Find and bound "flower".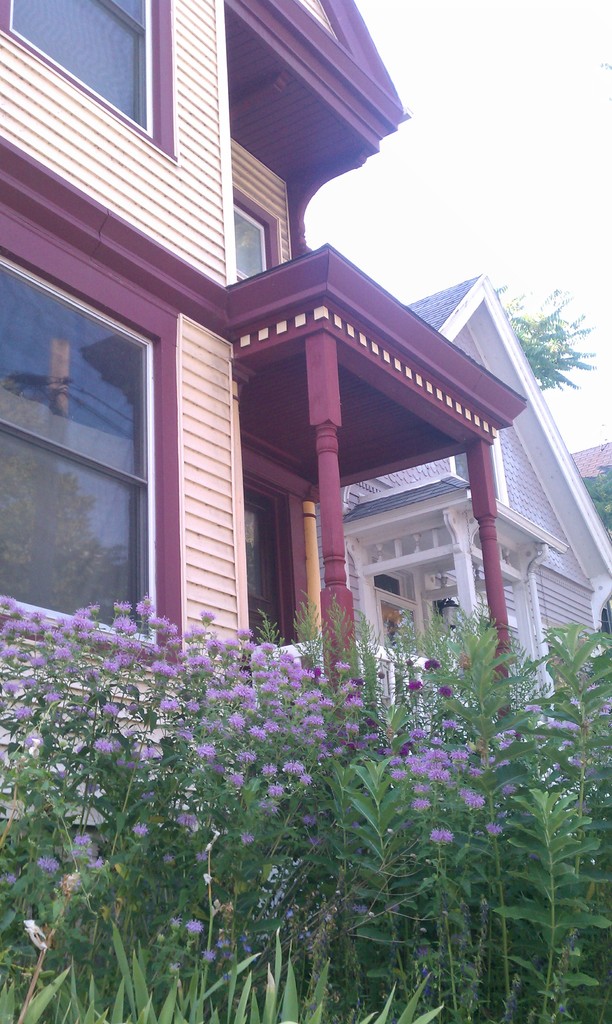
Bound: [426, 831, 452, 844].
